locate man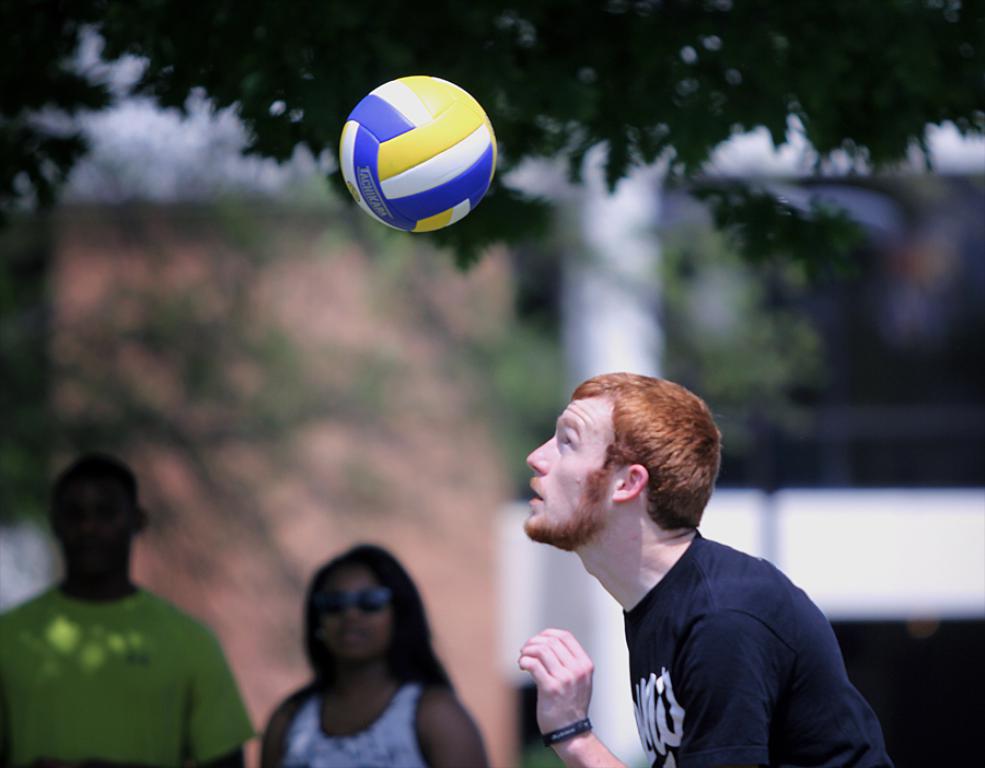
crop(521, 366, 882, 767)
